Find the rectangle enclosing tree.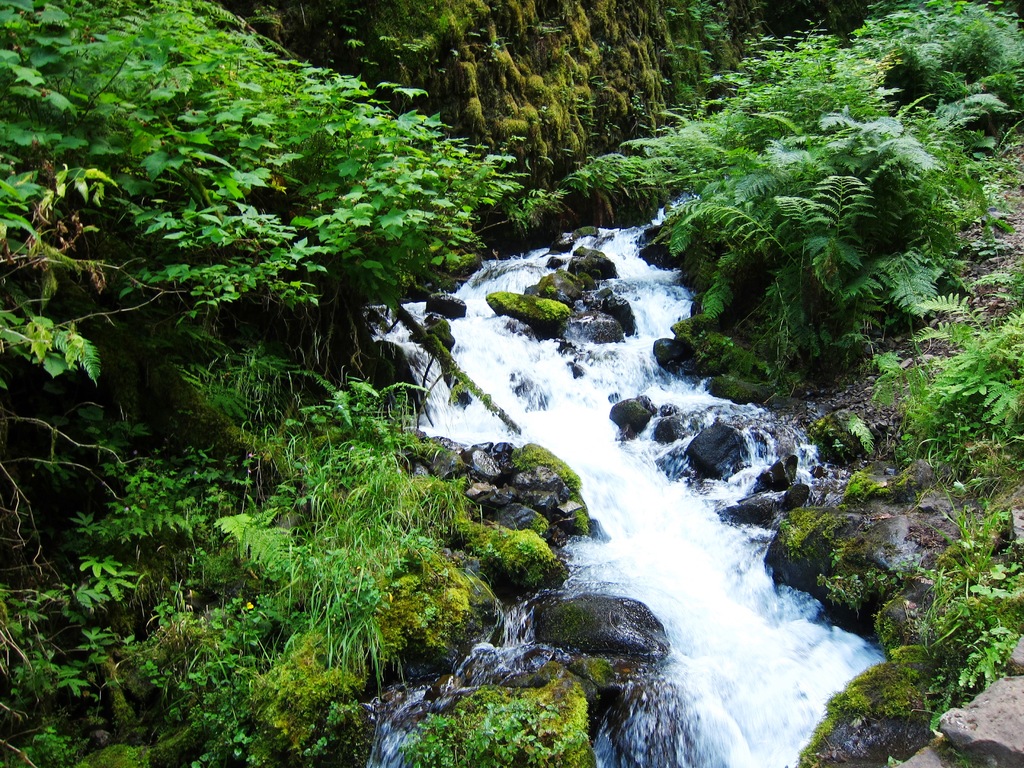
0:0:528:381.
